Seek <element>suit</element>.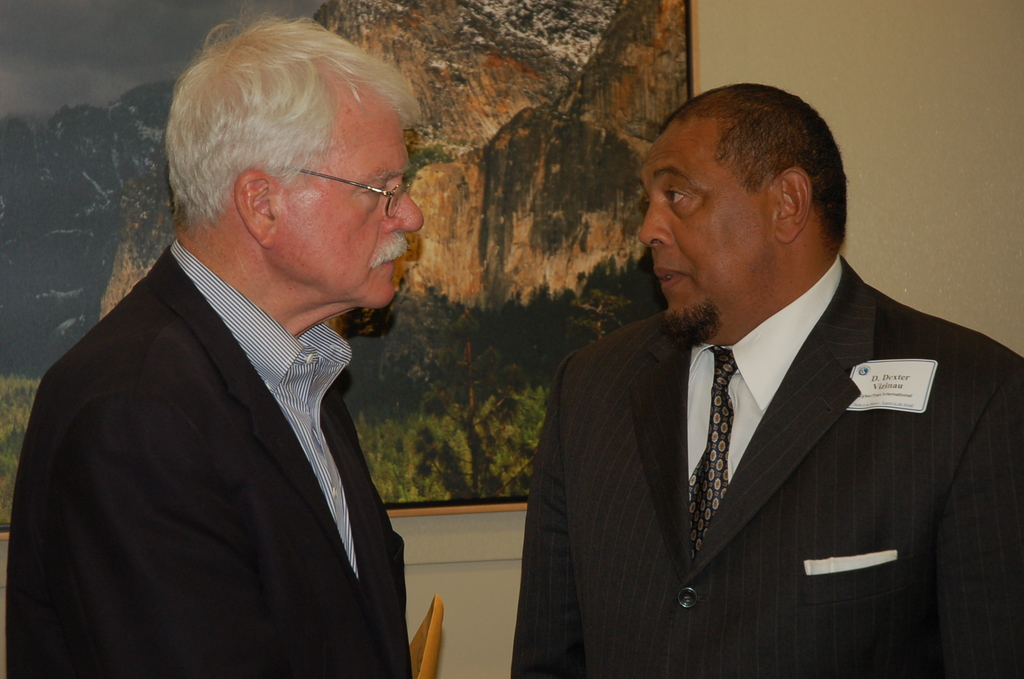
detection(24, 112, 450, 676).
